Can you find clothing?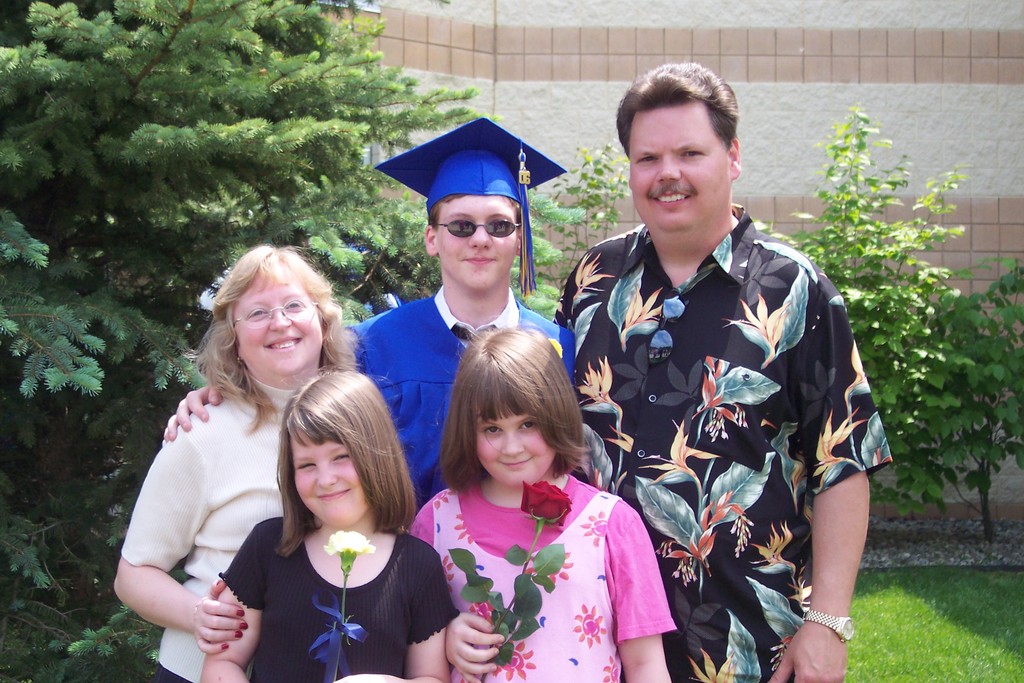
Yes, bounding box: (410, 472, 689, 682).
